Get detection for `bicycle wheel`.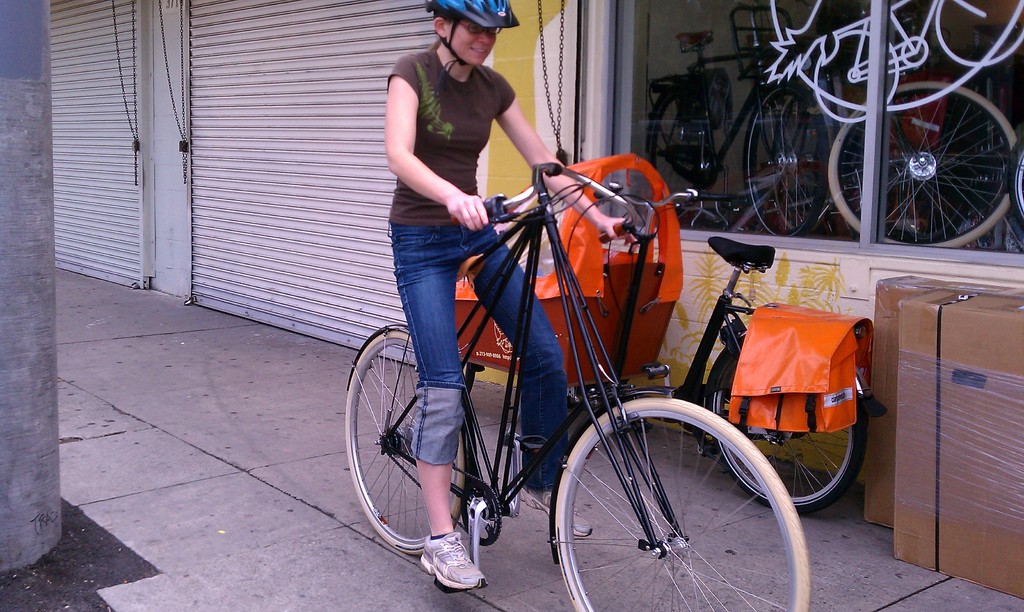
Detection: select_region(822, 80, 1010, 250).
